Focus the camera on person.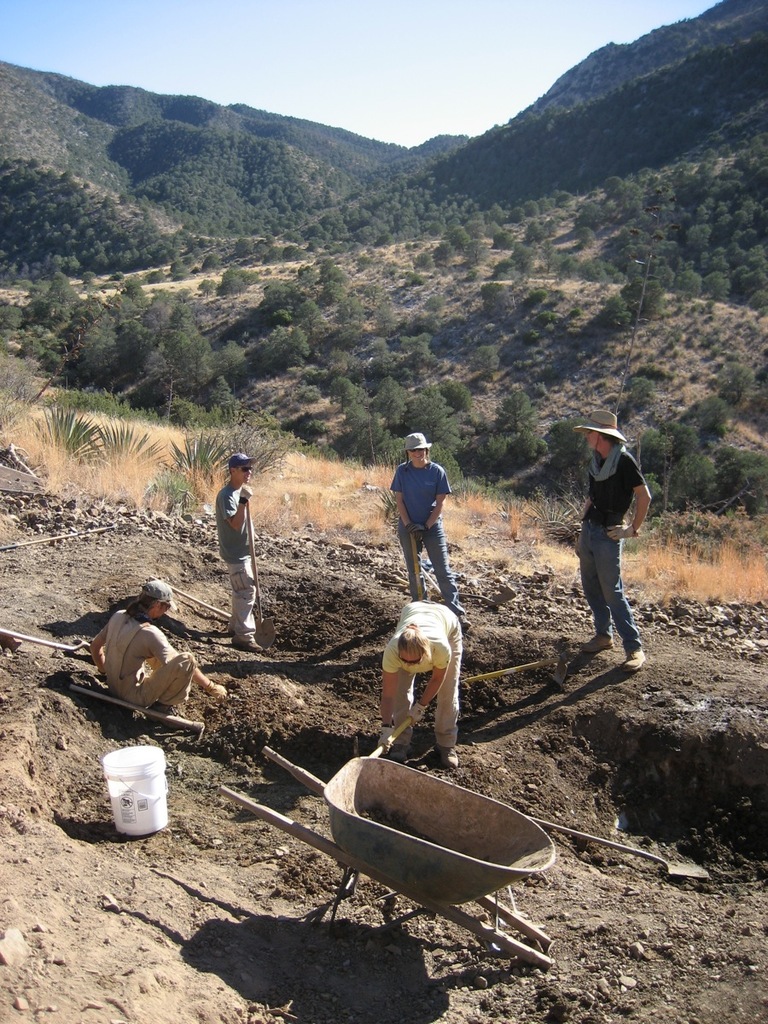
Focus region: bbox=(368, 600, 467, 771).
